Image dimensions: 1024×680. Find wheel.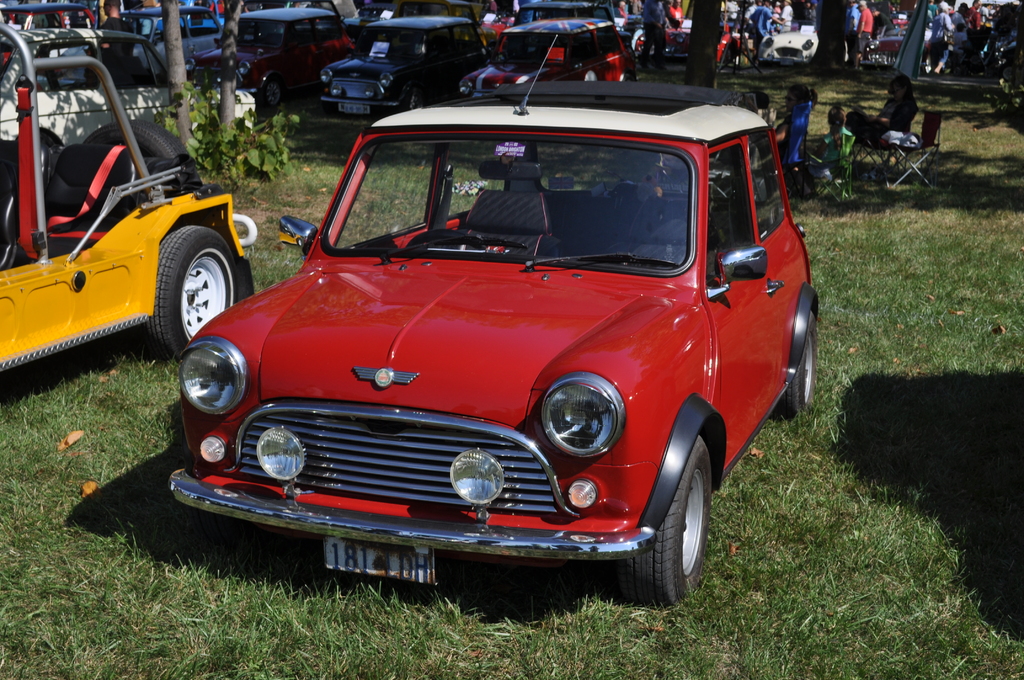
bbox(644, 427, 728, 608).
